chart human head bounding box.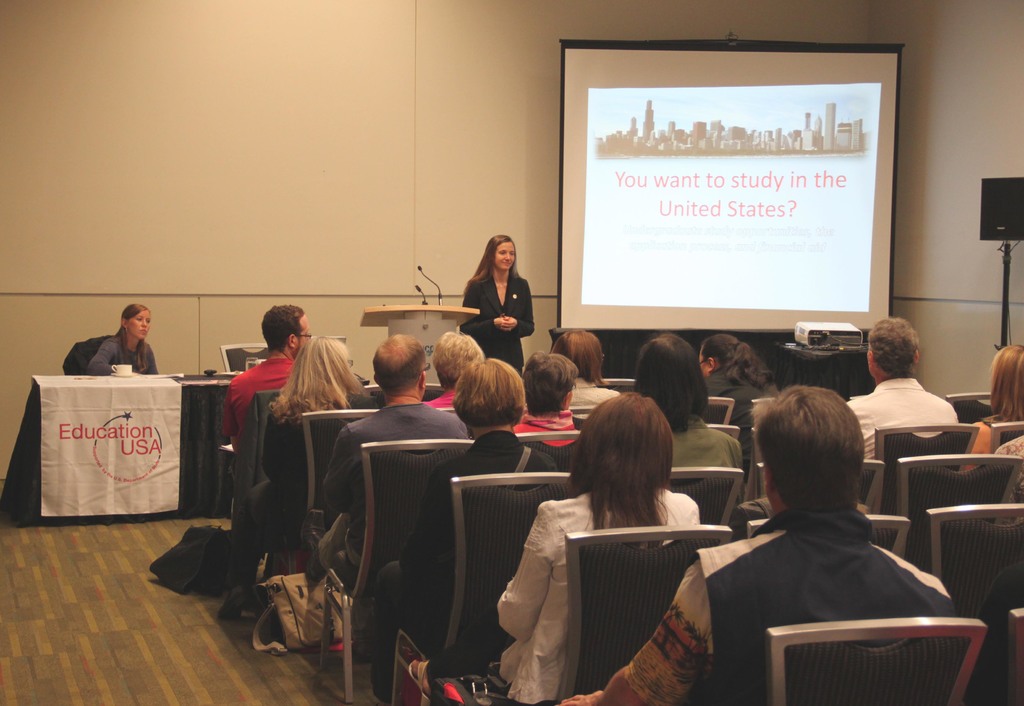
Charted: [x1=122, y1=305, x2=150, y2=338].
